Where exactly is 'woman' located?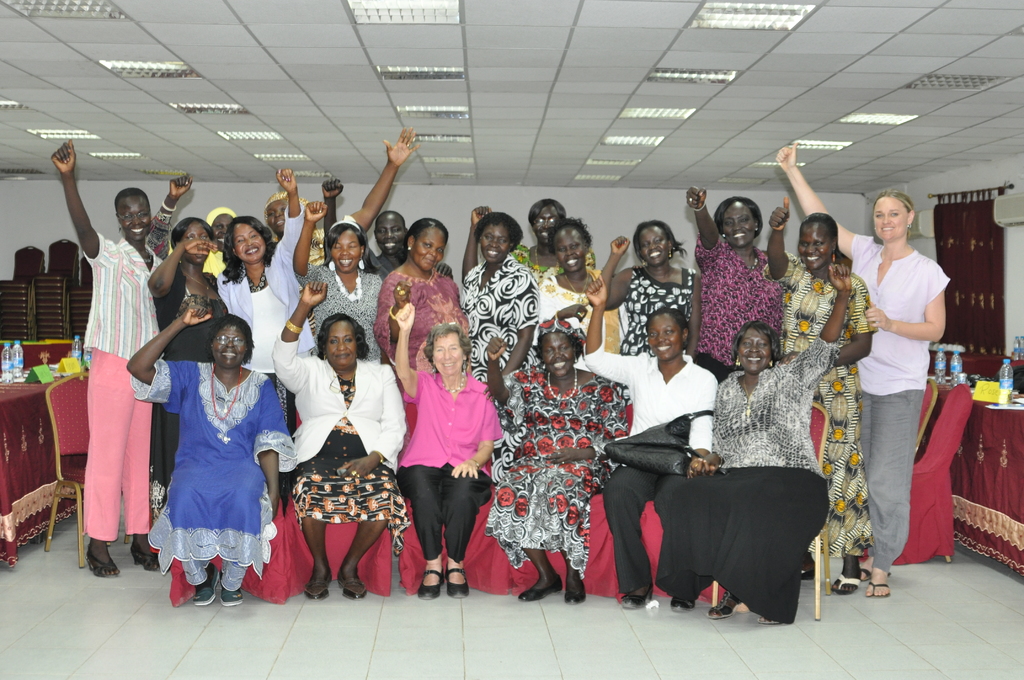
Its bounding box is pyautogui.locateOnScreen(320, 176, 454, 279).
